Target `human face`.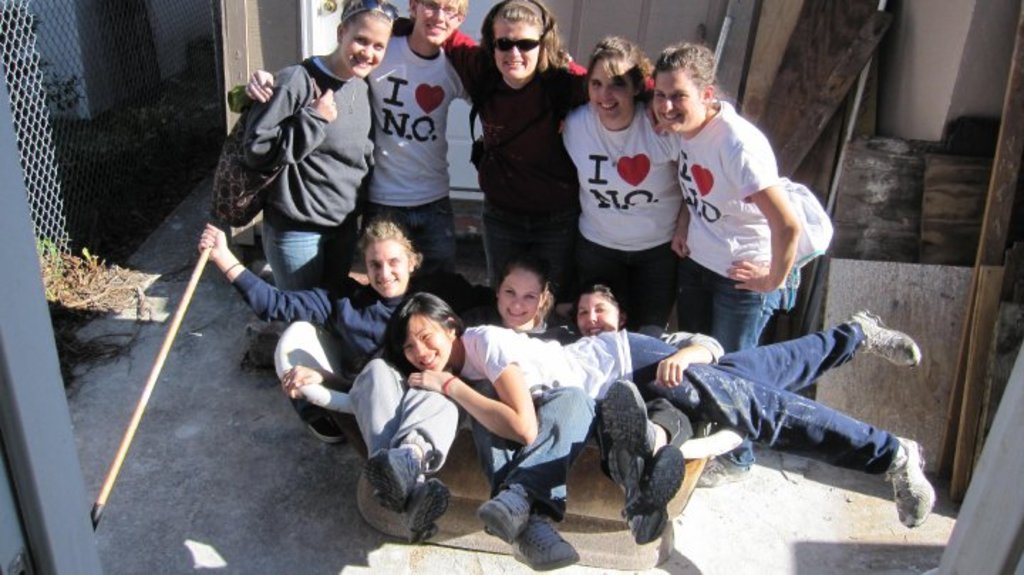
Target region: 496, 13, 540, 81.
